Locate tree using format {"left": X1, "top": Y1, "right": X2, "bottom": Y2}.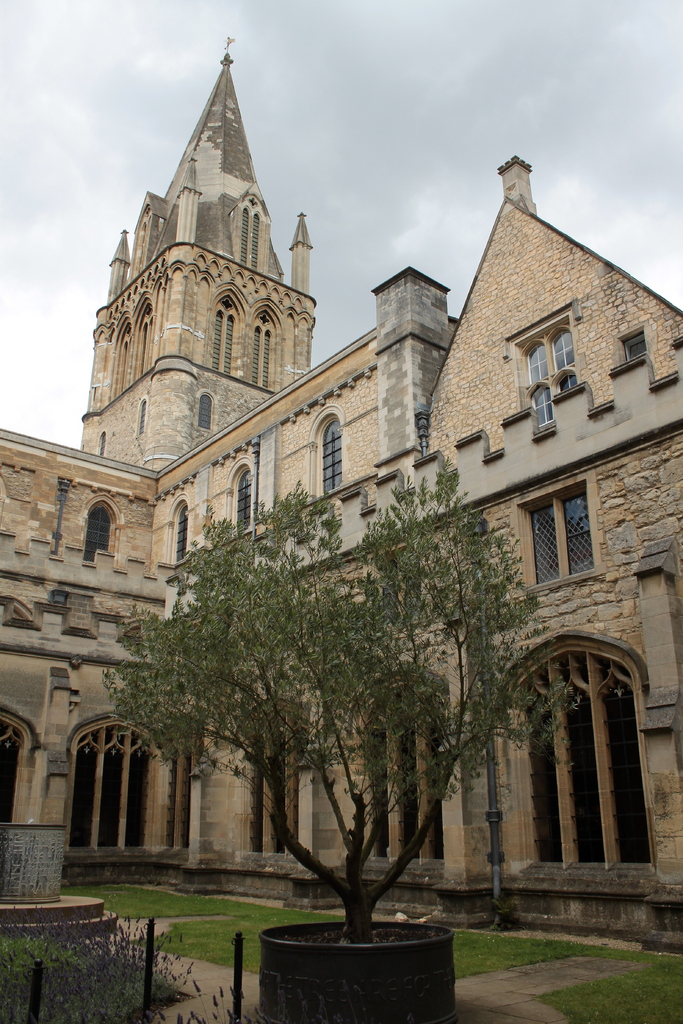
{"left": 111, "top": 457, "right": 576, "bottom": 926}.
